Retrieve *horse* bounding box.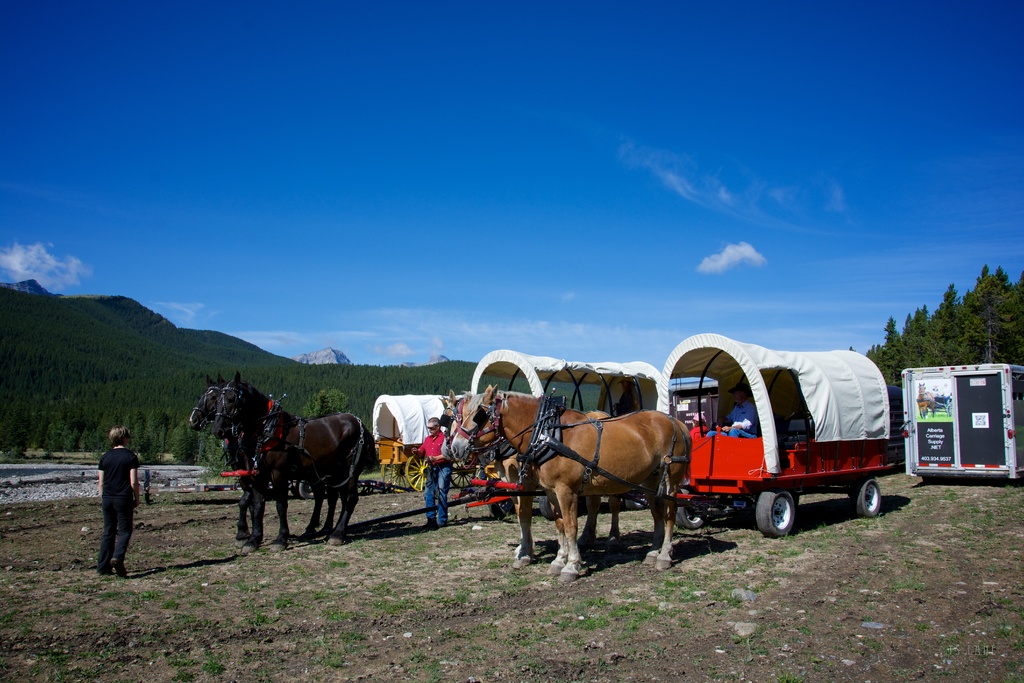
Bounding box: 440/388/623/572.
